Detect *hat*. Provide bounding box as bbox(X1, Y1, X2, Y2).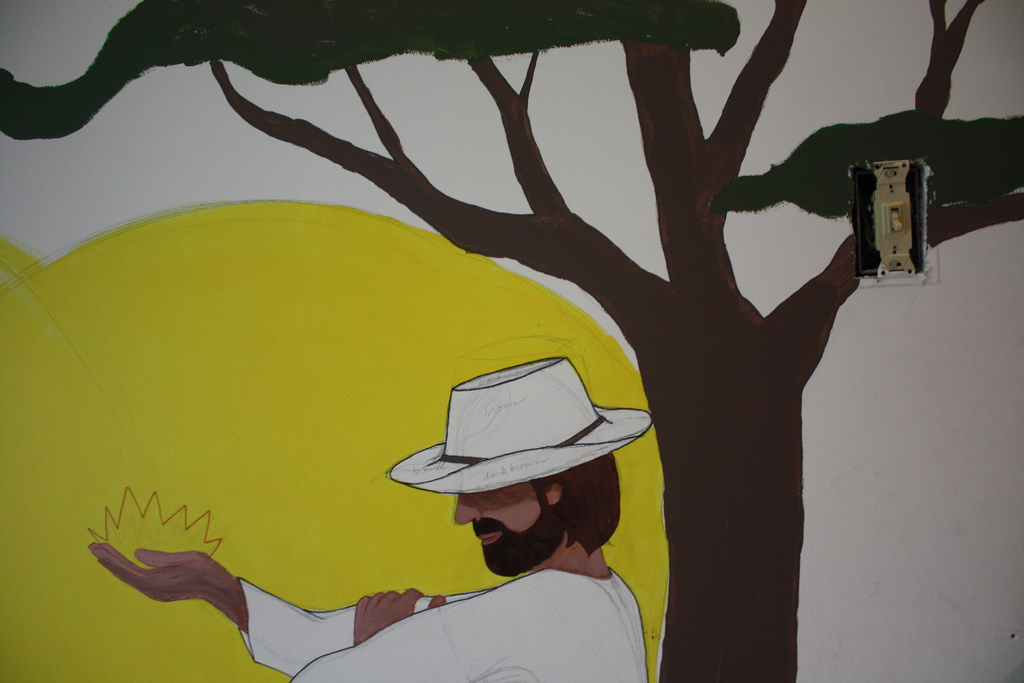
bbox(390, 357, 652, 497).
